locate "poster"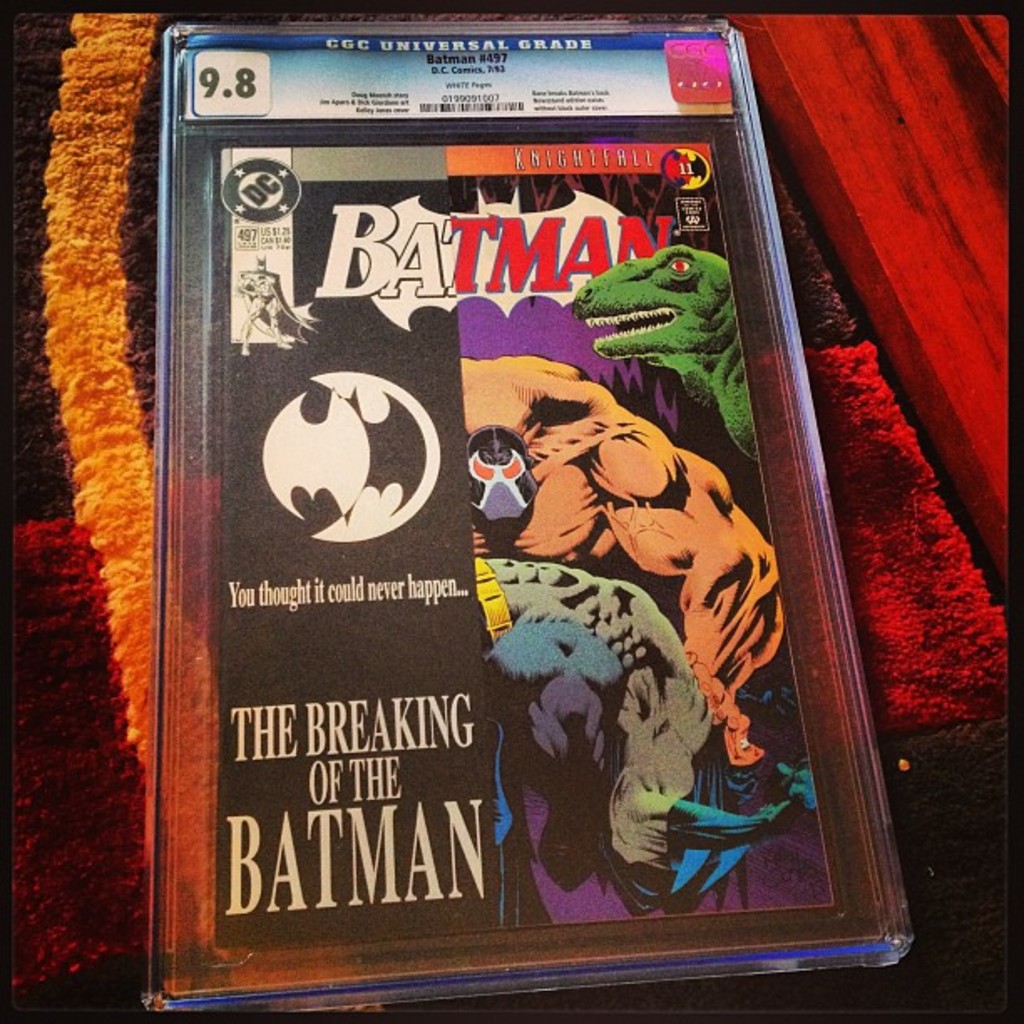
l=211, t=141, r=838, b=952
